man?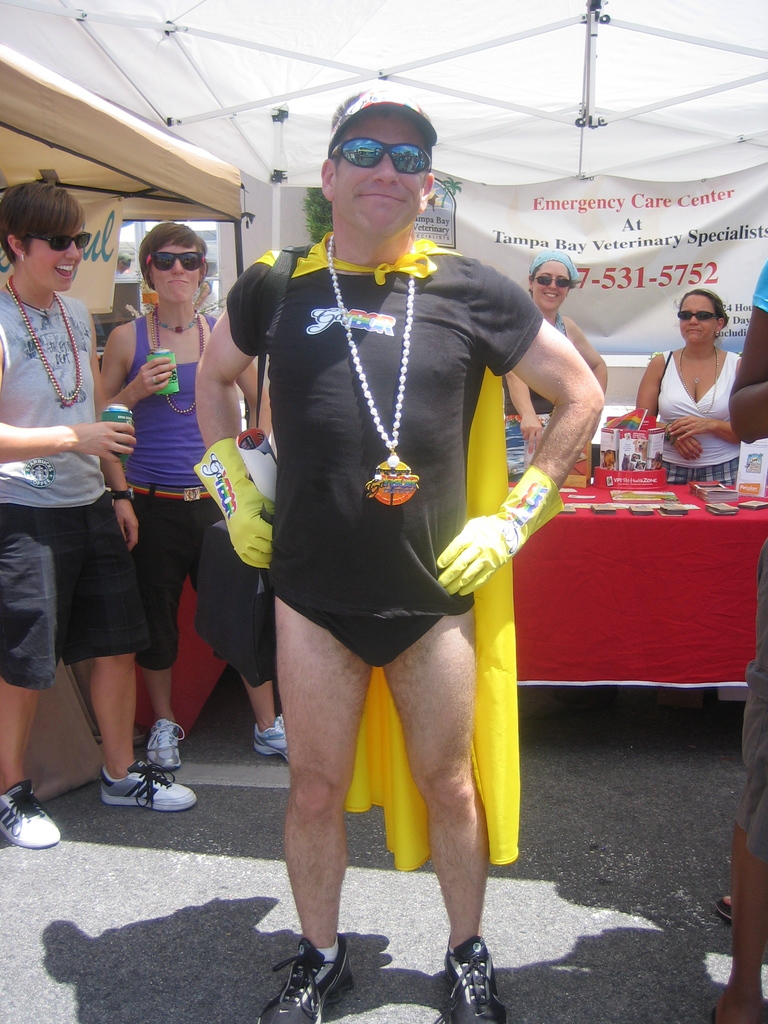
x1=724, y1=259, x2=767, y2=915
